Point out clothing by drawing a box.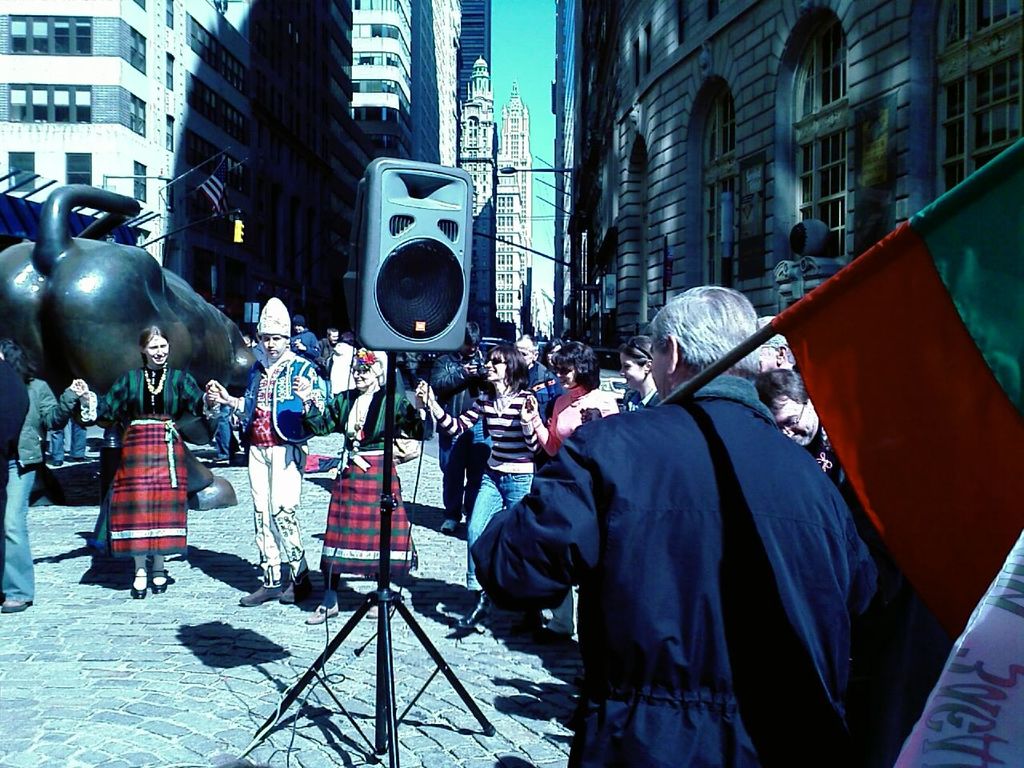
bbox(330, 342, 355, 428).
